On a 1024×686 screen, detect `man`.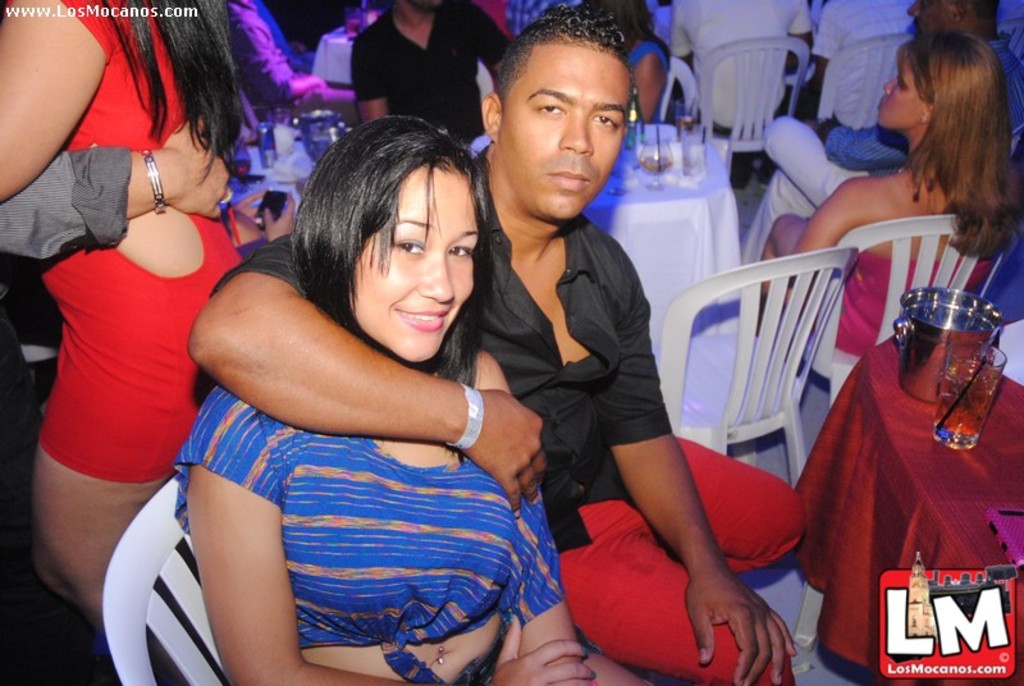
{"left": 671, "top": 0, "right": 812, "bottom": 183}.
